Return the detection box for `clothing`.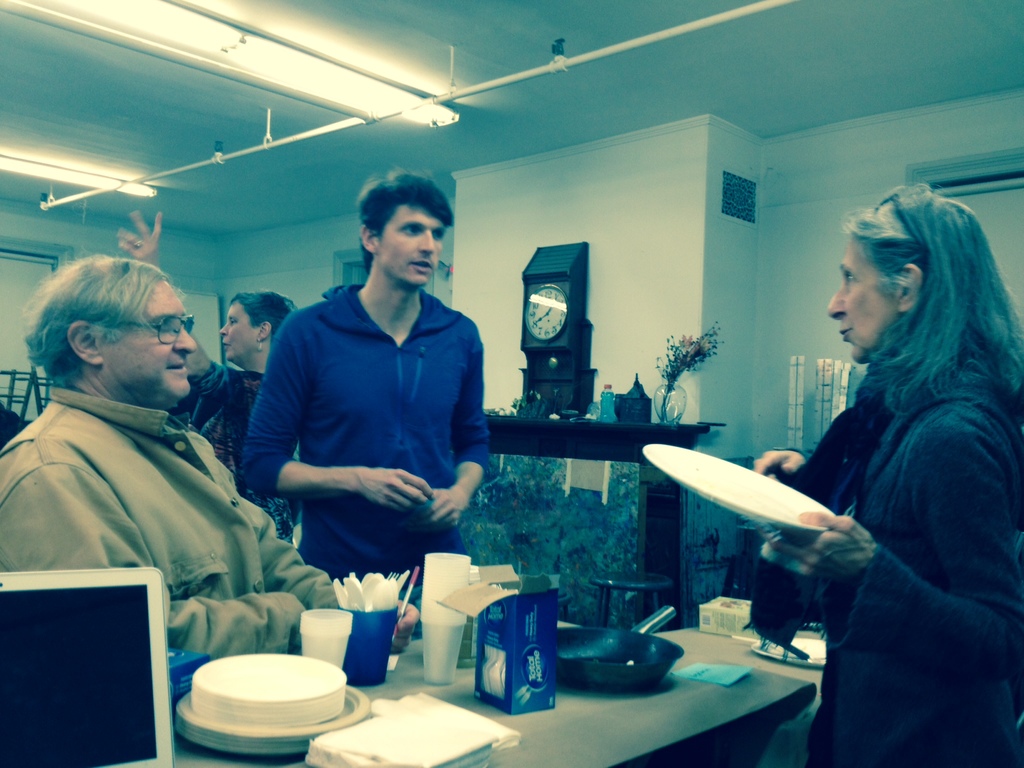
<region>0, 406, 34, 455</region>.
